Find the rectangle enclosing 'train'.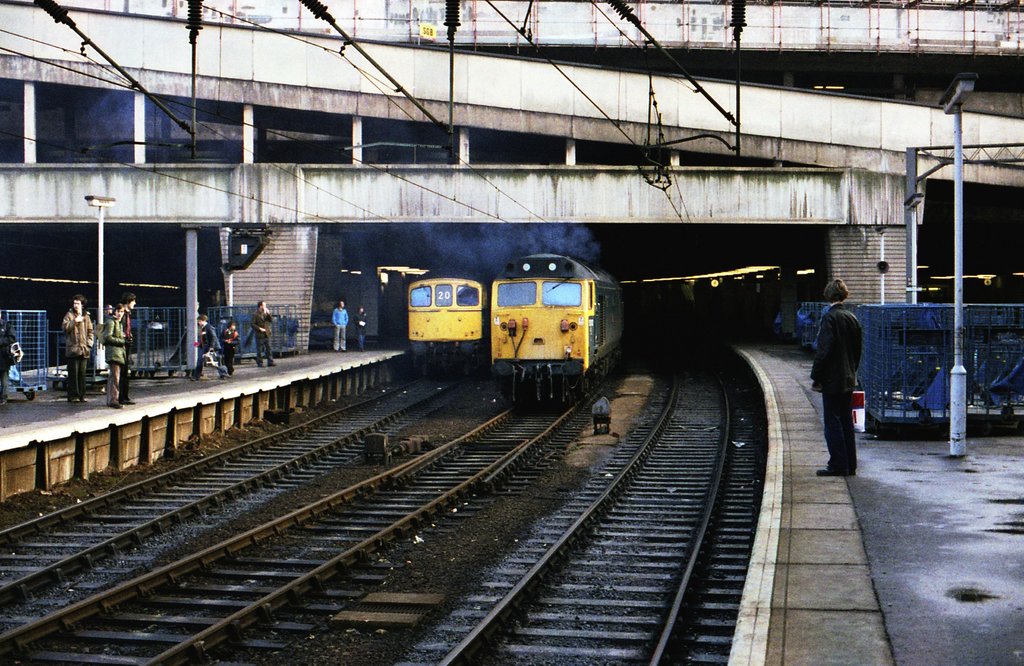
bbox(493, 255, 626, 410).
